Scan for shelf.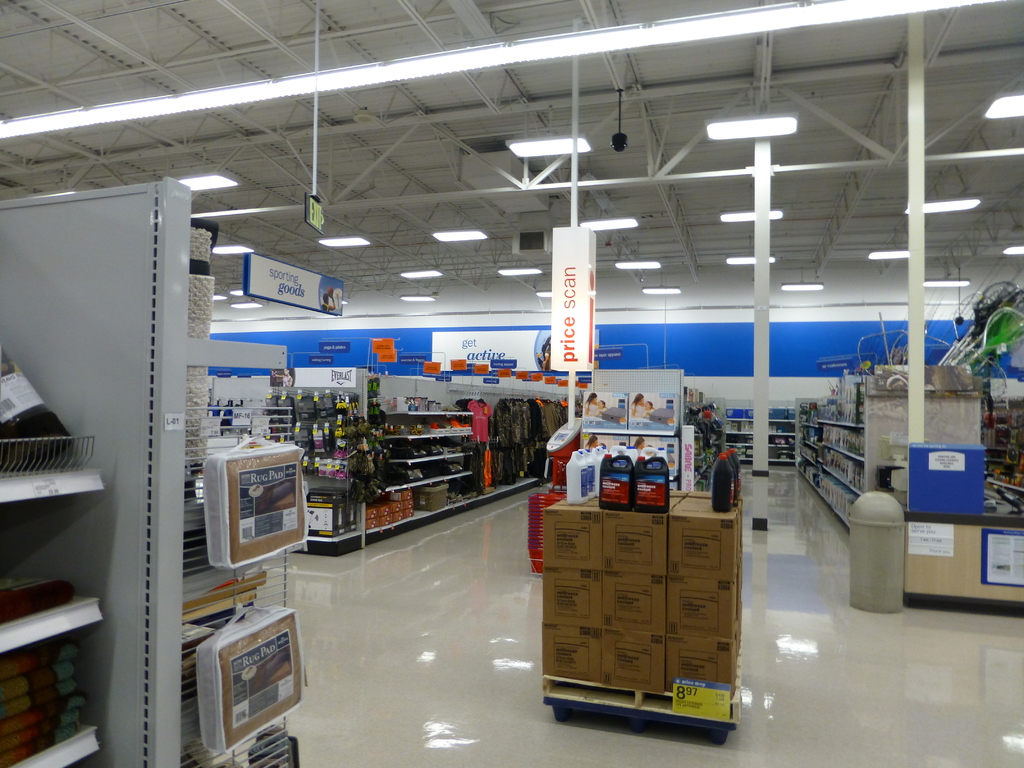
Scan result: l=802, t=445, r=823, b=461.
